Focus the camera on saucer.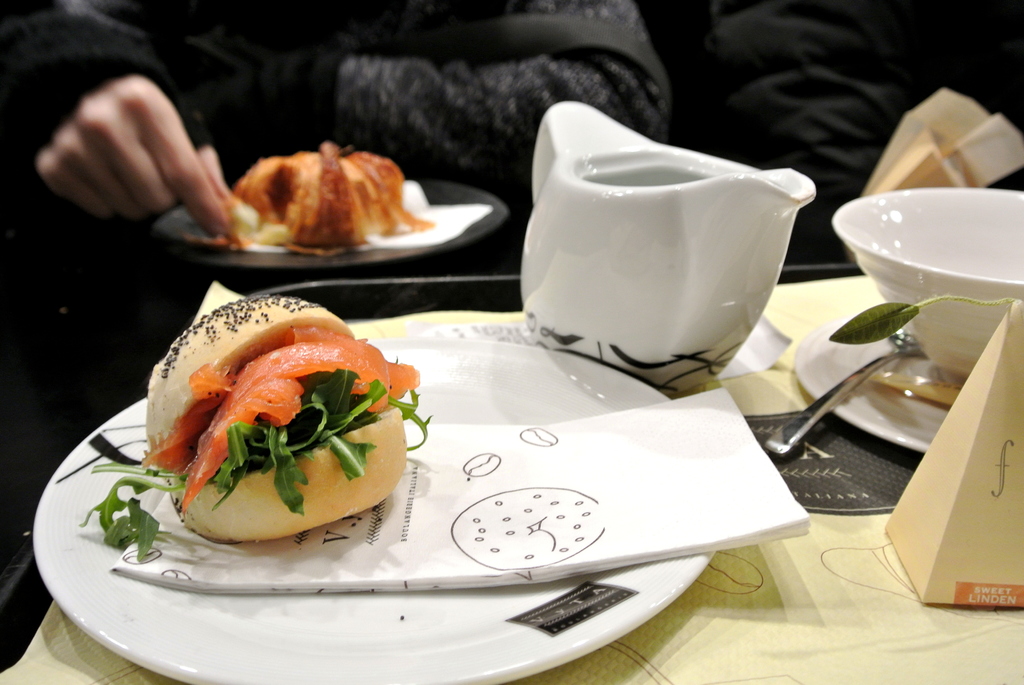
Focus region: locate(790, 304, 950, 450).
